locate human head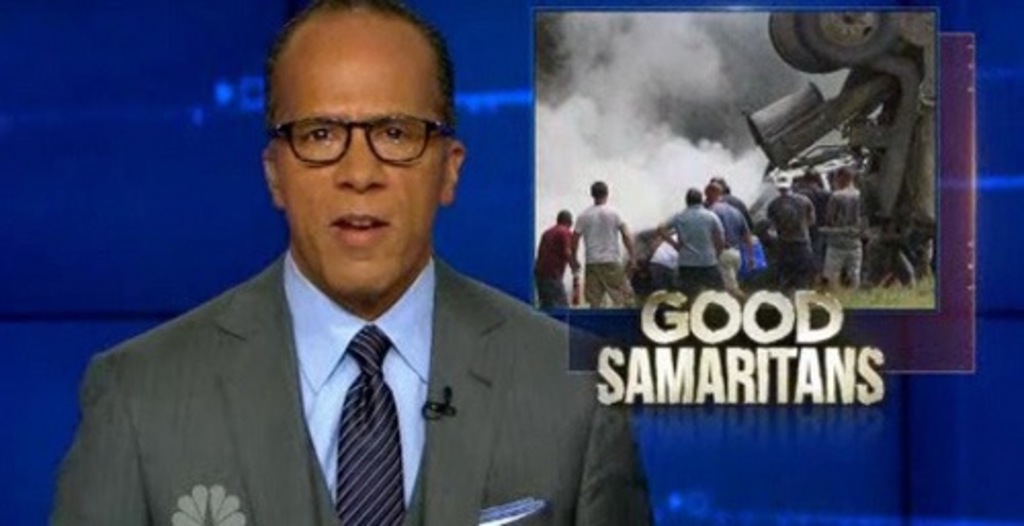
Rect(684, 186, 700, 205)
